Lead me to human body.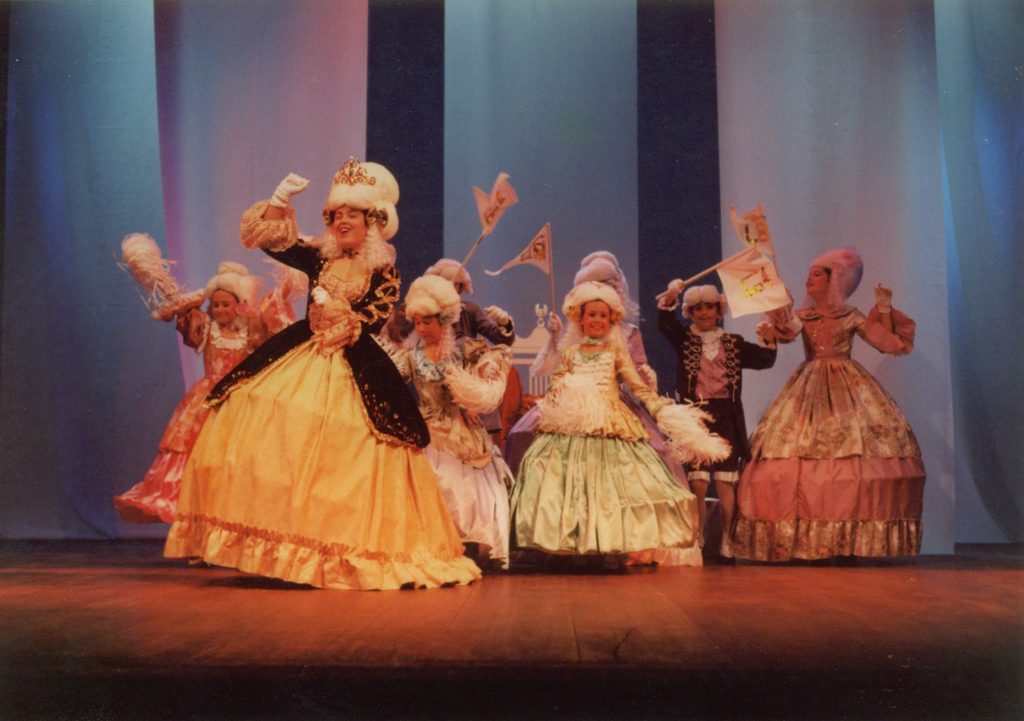
Lead to box(514, 276, 748, 586).
